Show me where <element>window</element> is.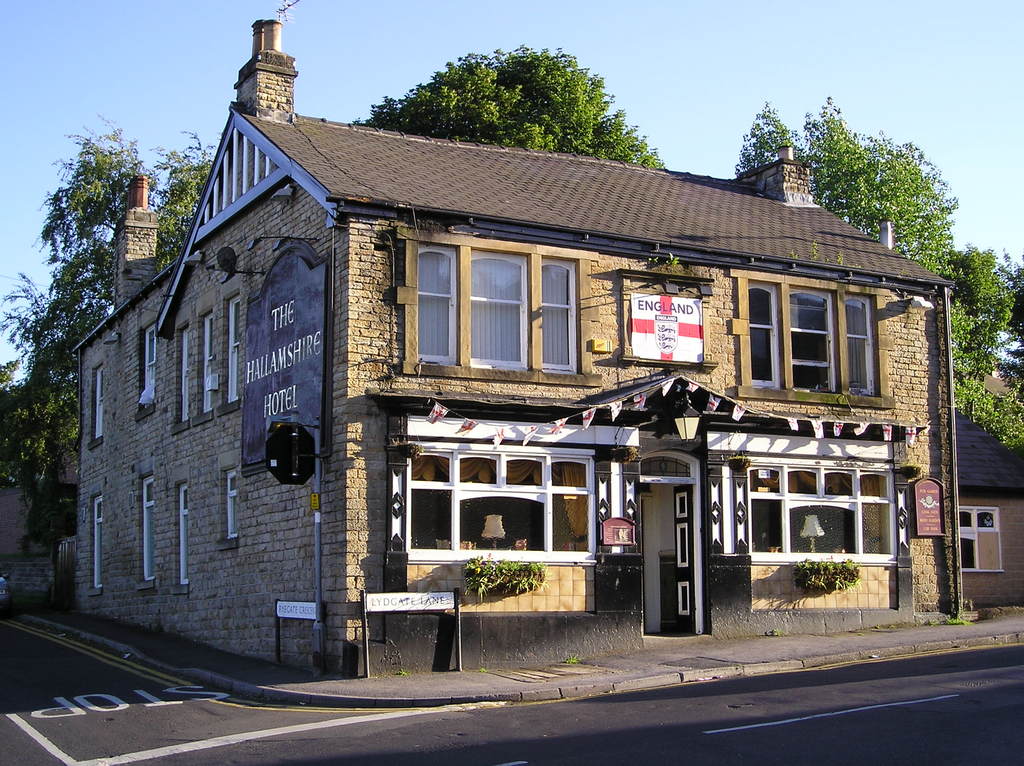
<element>window</element> is at 963/506/1006/573.
